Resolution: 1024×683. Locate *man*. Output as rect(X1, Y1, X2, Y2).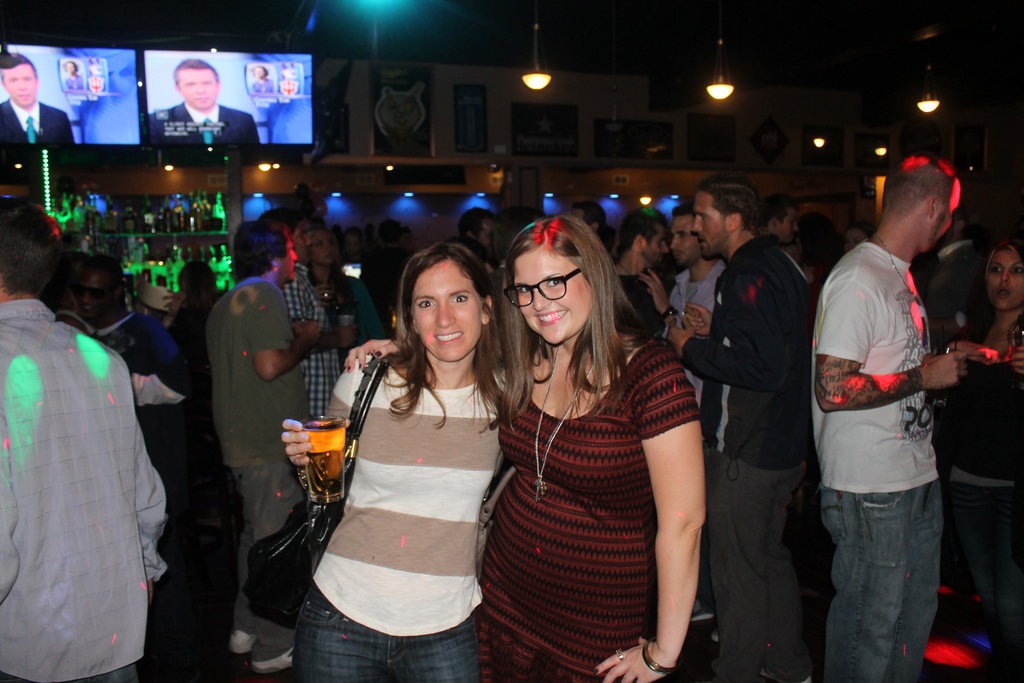
rect(667, 176, 812, 682).
